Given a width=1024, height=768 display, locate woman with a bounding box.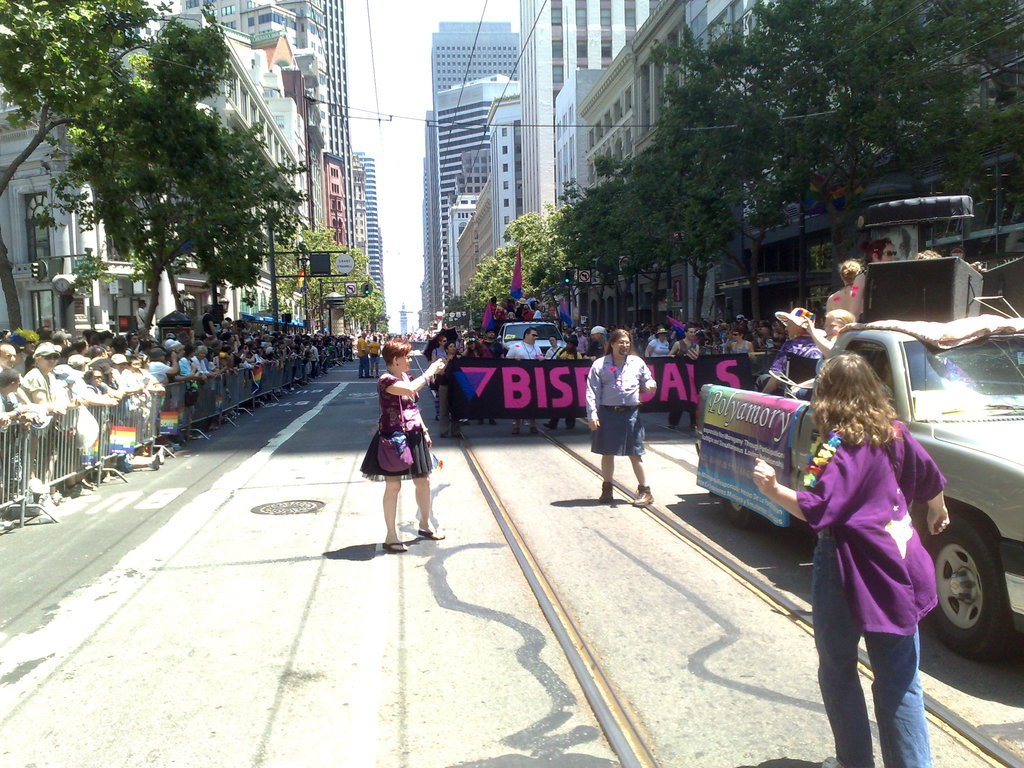
Located: (822,256,862,317).
